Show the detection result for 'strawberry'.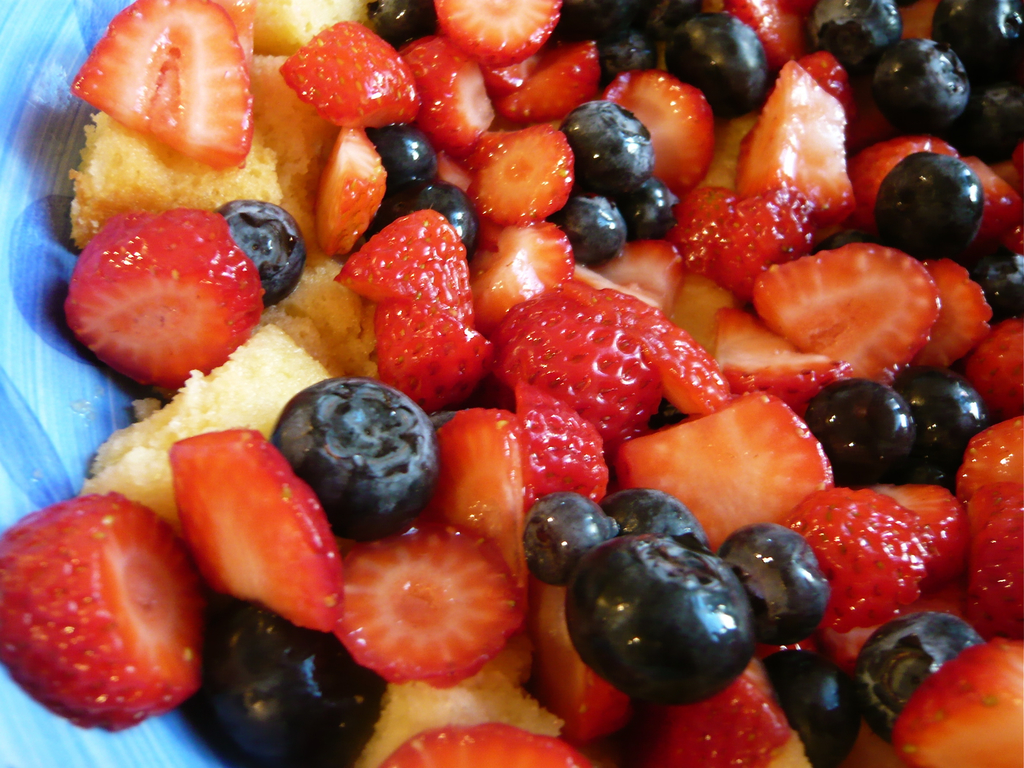
region(313, 122, 386, 258).
